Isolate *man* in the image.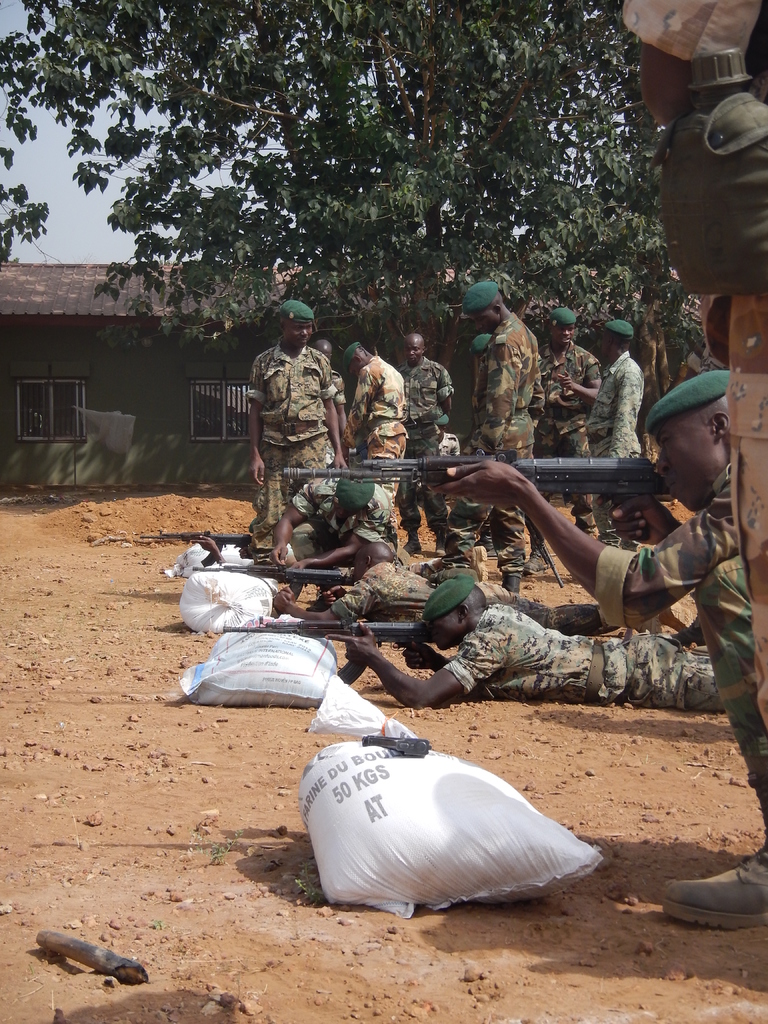
Isolated region: Rect(242, 280, 346, 550).
